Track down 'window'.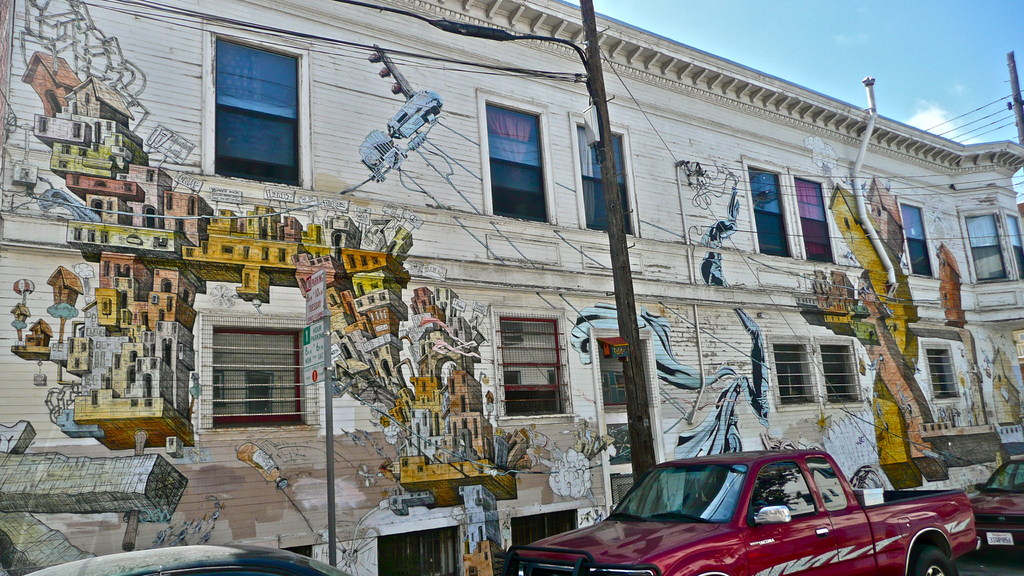
Tracked to [left=922, top=340, right=961, bottom=408].
